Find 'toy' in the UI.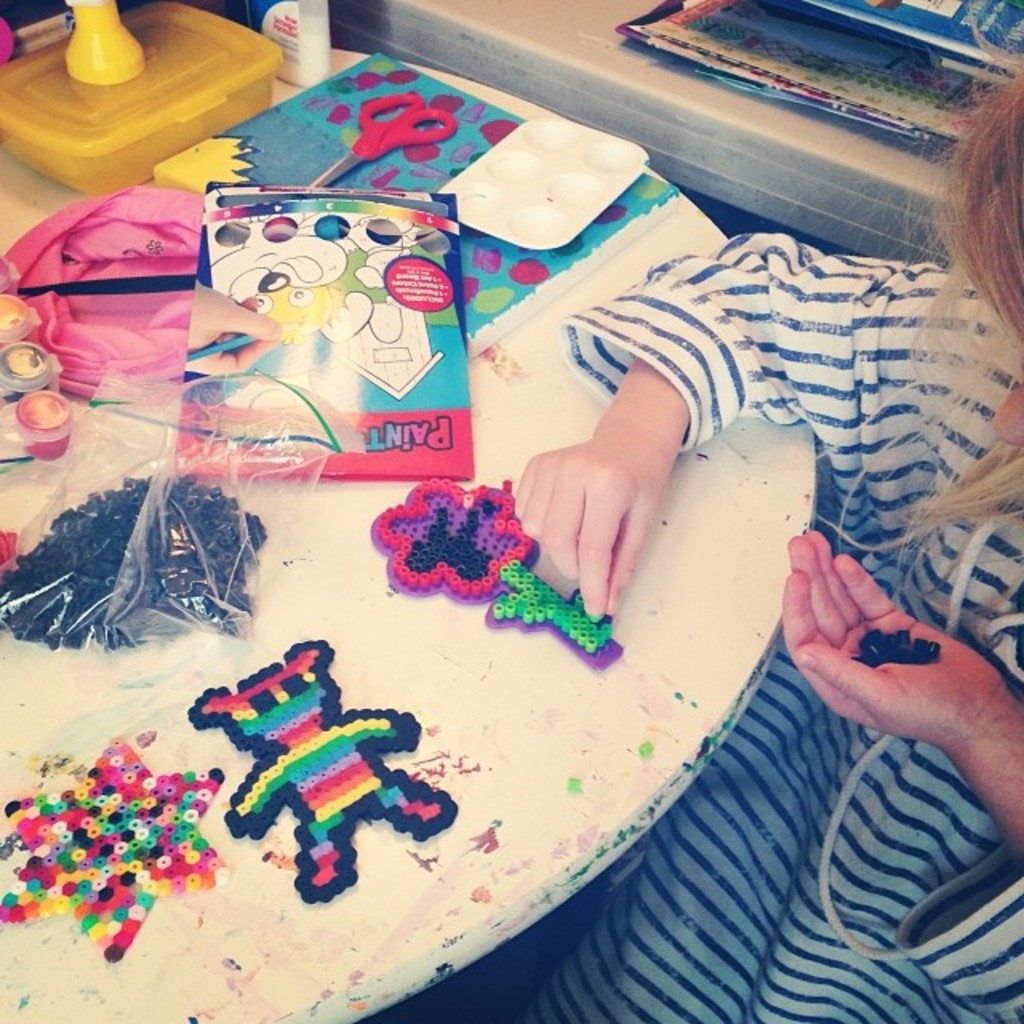
UI element at x1=195, y1=669, x2=450, y2=907.
